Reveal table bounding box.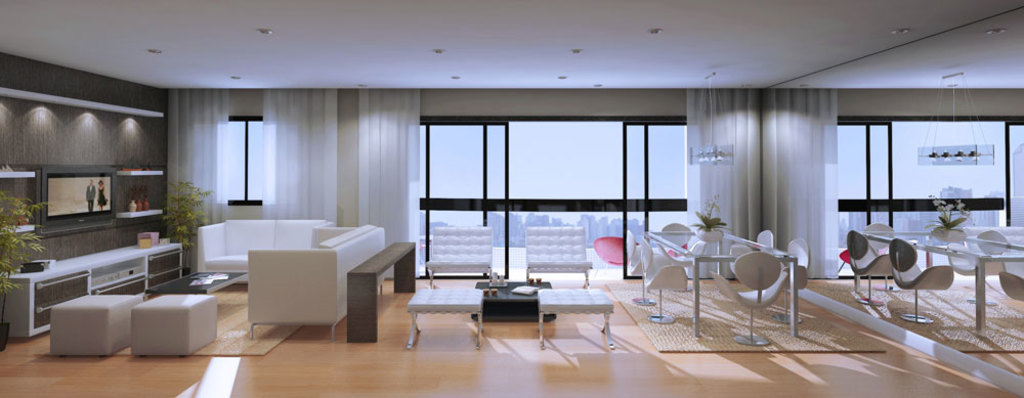
Revealed: (left=650, top=232, right=799, bottom=338).
